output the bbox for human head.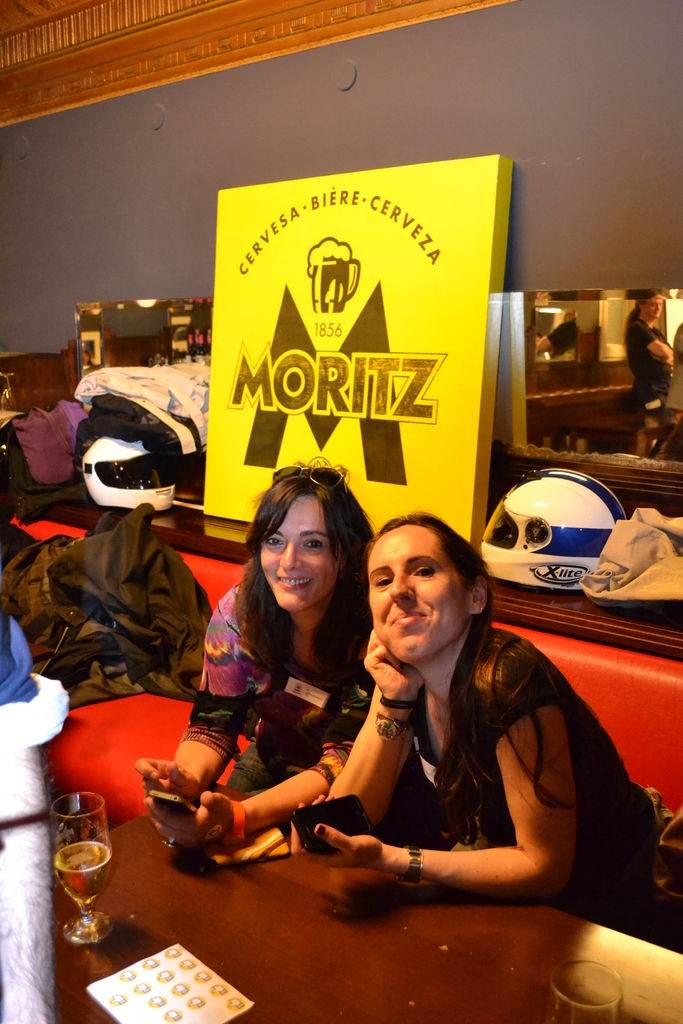
Rect(363, 510, 493, 659).
